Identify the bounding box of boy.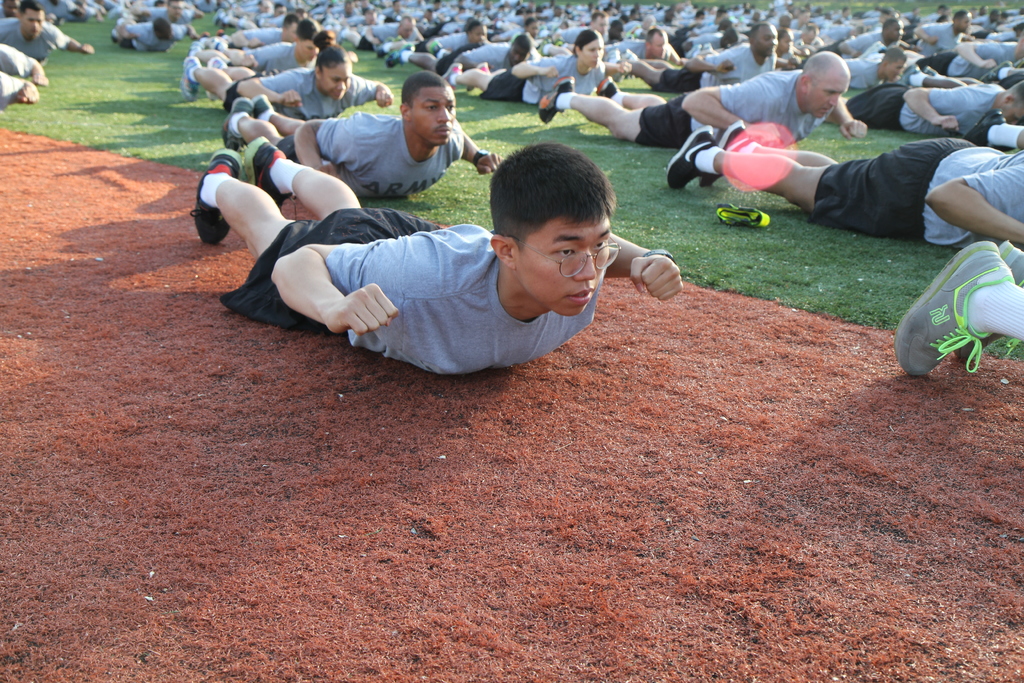
(x1=224, y1=70, x2=500, y2=202).
